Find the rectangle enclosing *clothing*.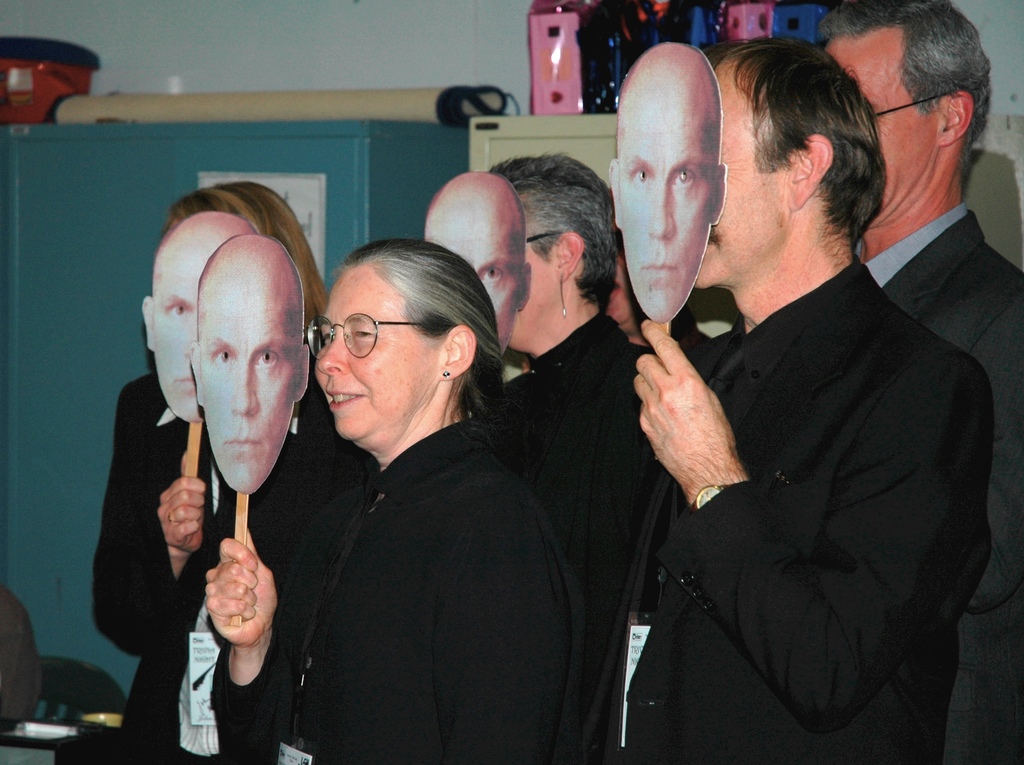
BBox(86, 366, 376, 763).
